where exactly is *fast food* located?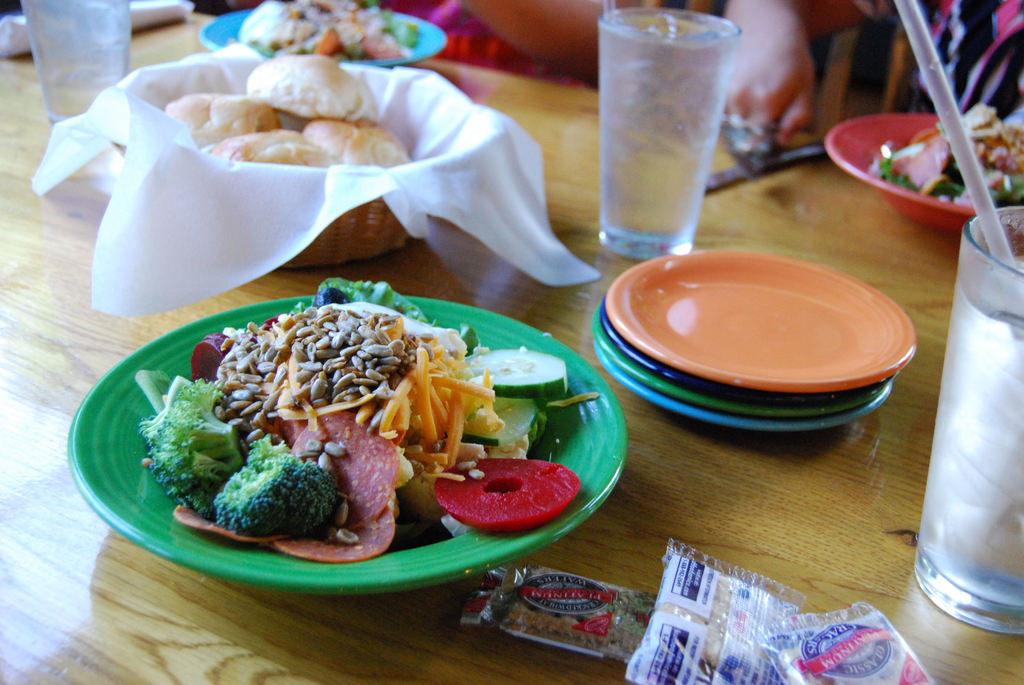
Its bounding box is [left=212, top=127, right=335, bottom=185].
